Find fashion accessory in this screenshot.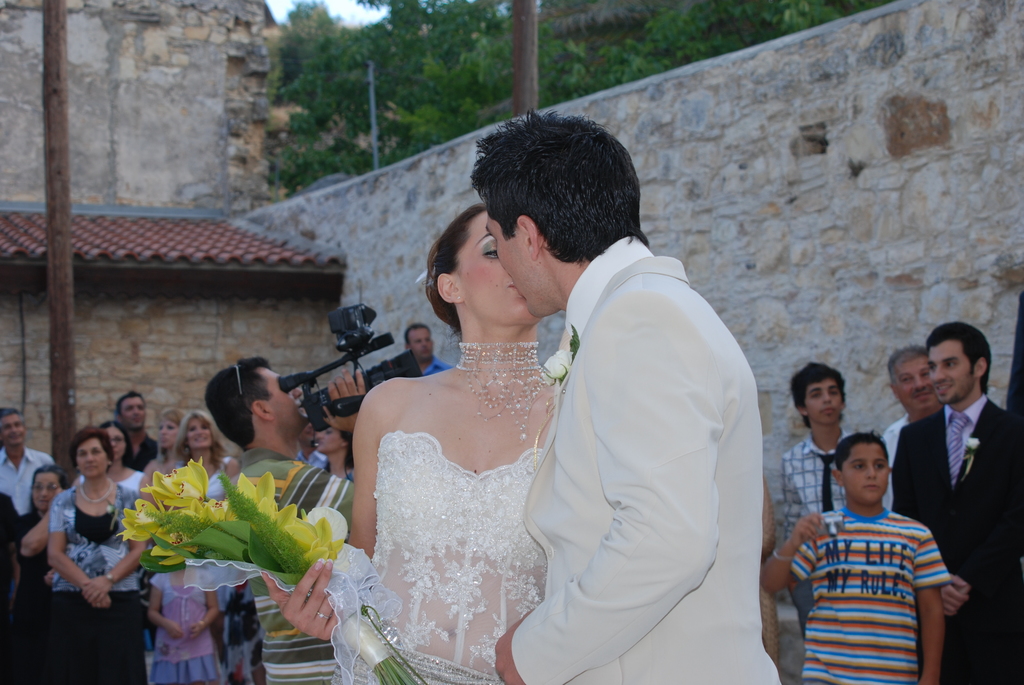
The bounding box for fashion accessory is 774 547 796 560.
